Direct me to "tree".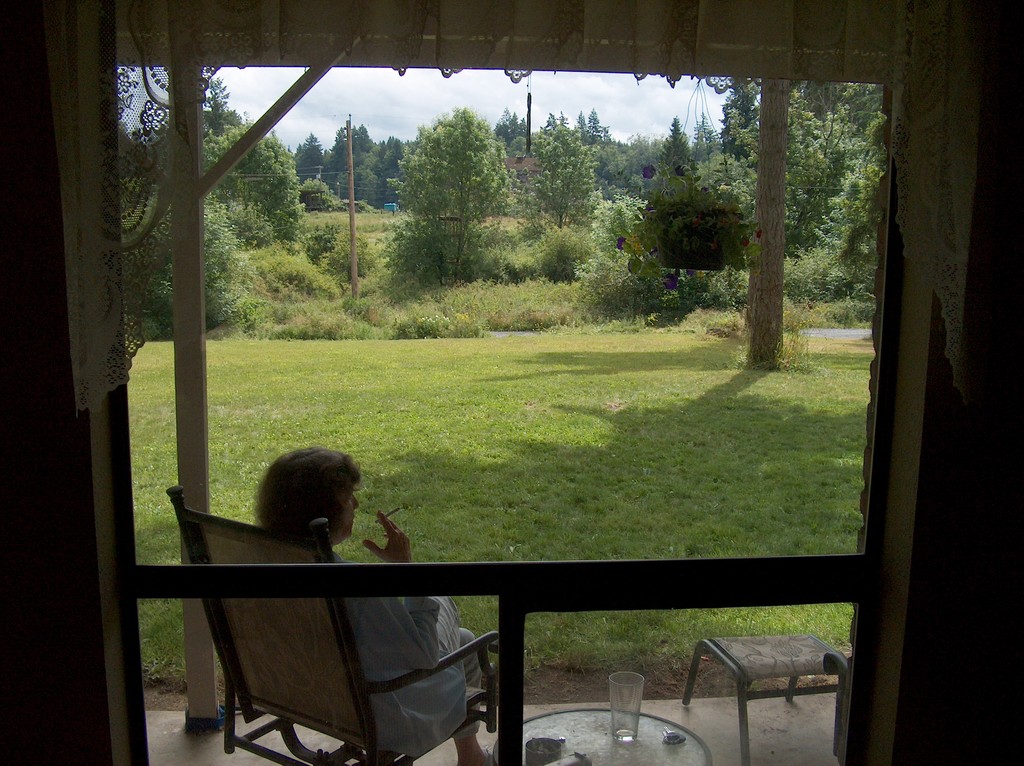
Direction: (163,79,310,249).
